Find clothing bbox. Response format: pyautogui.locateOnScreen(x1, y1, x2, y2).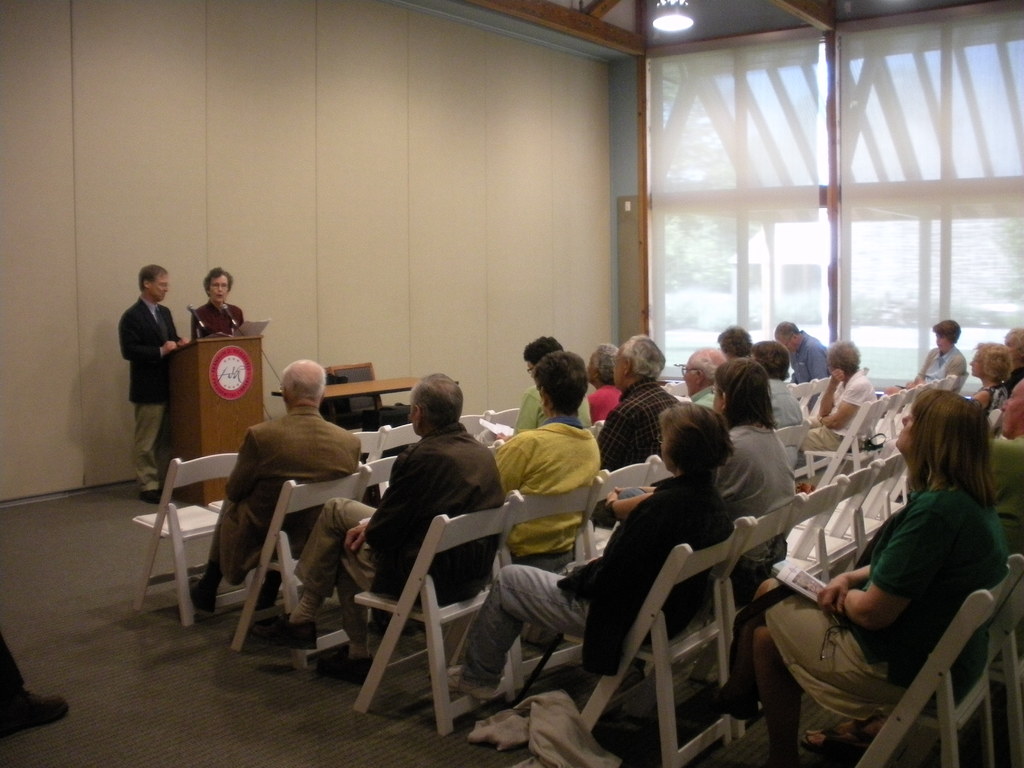
pyautogui.locateOnScreen(118, 298, 176, 490).
